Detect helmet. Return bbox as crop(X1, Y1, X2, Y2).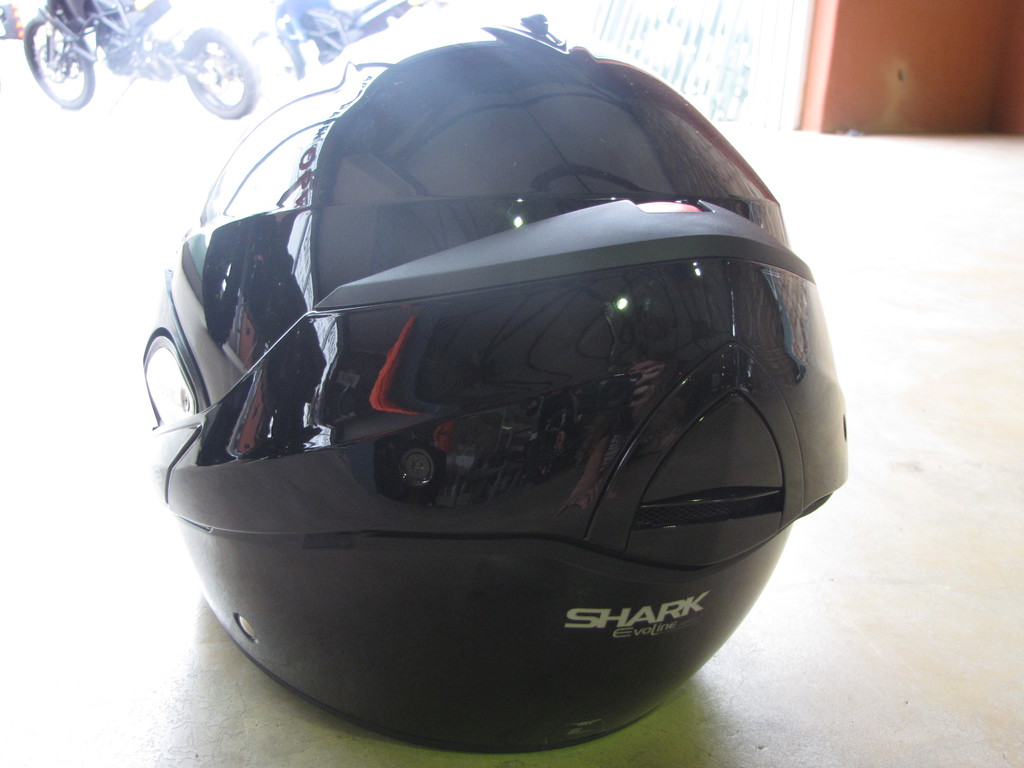
crop(164, 19, 840, 720).
